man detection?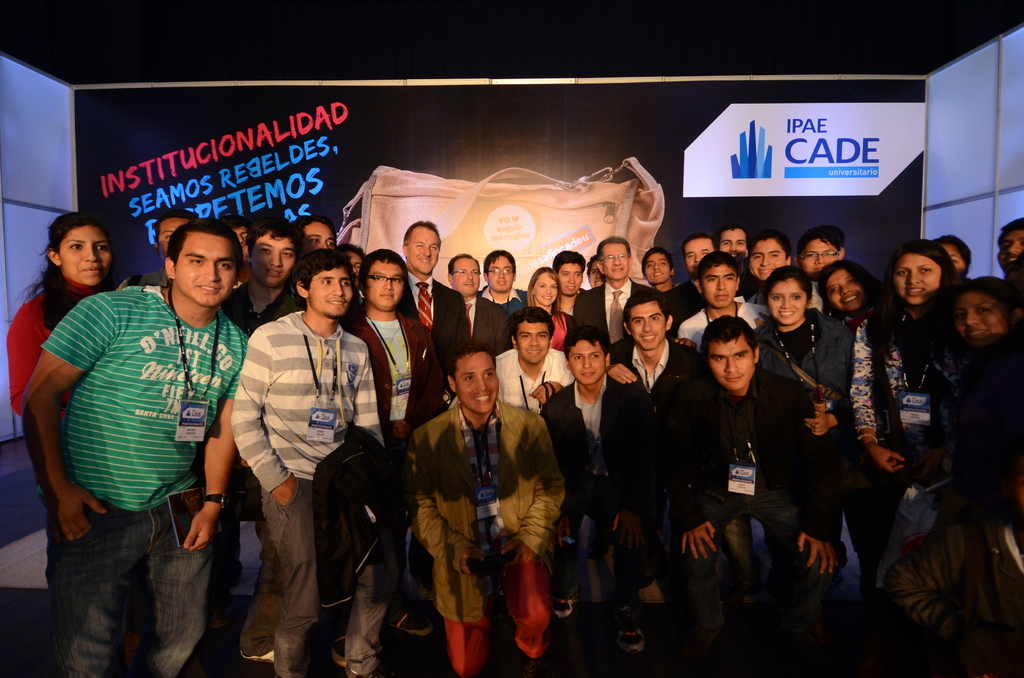
<box>449,253,509,354</box>
